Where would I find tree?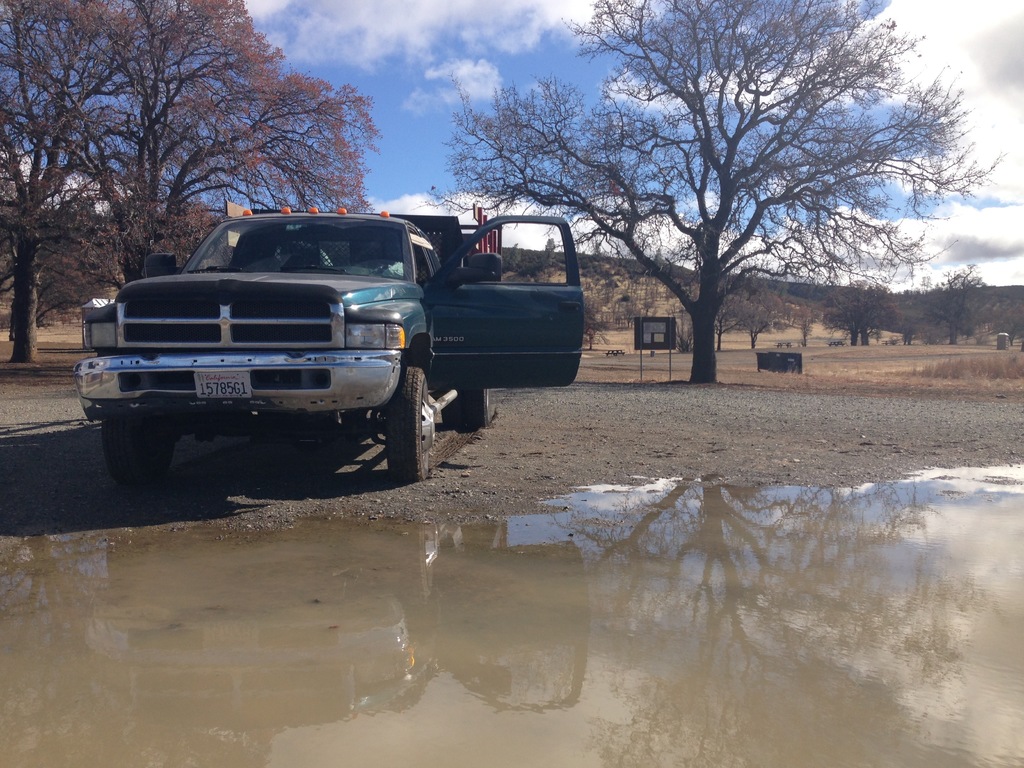
At 406 0 1000 384.
